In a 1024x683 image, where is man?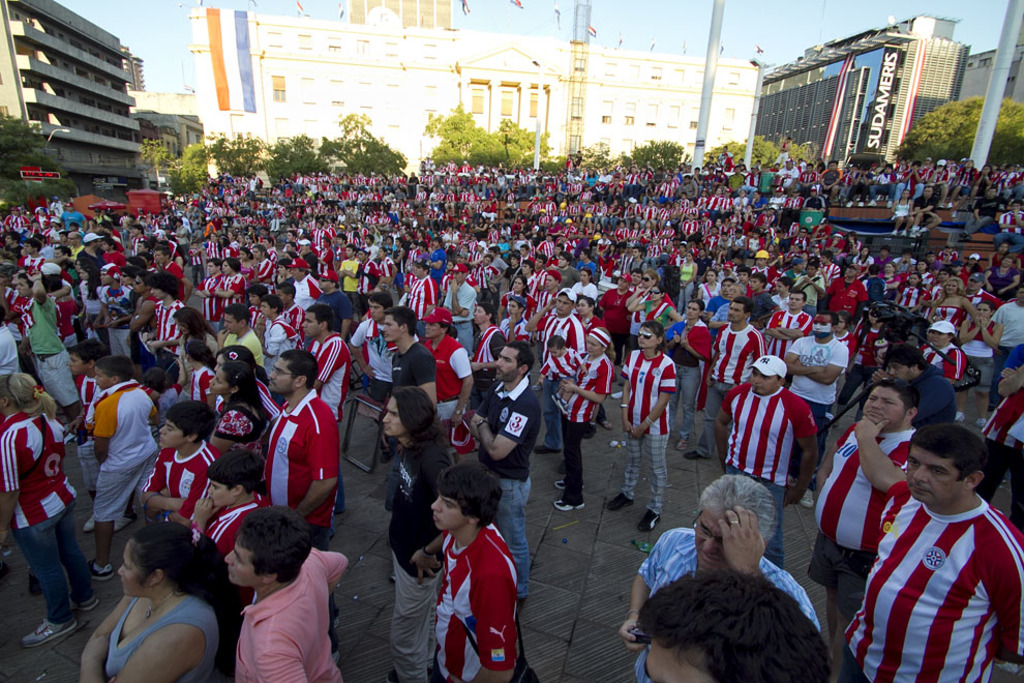
region(258, 350, 342, 662).
